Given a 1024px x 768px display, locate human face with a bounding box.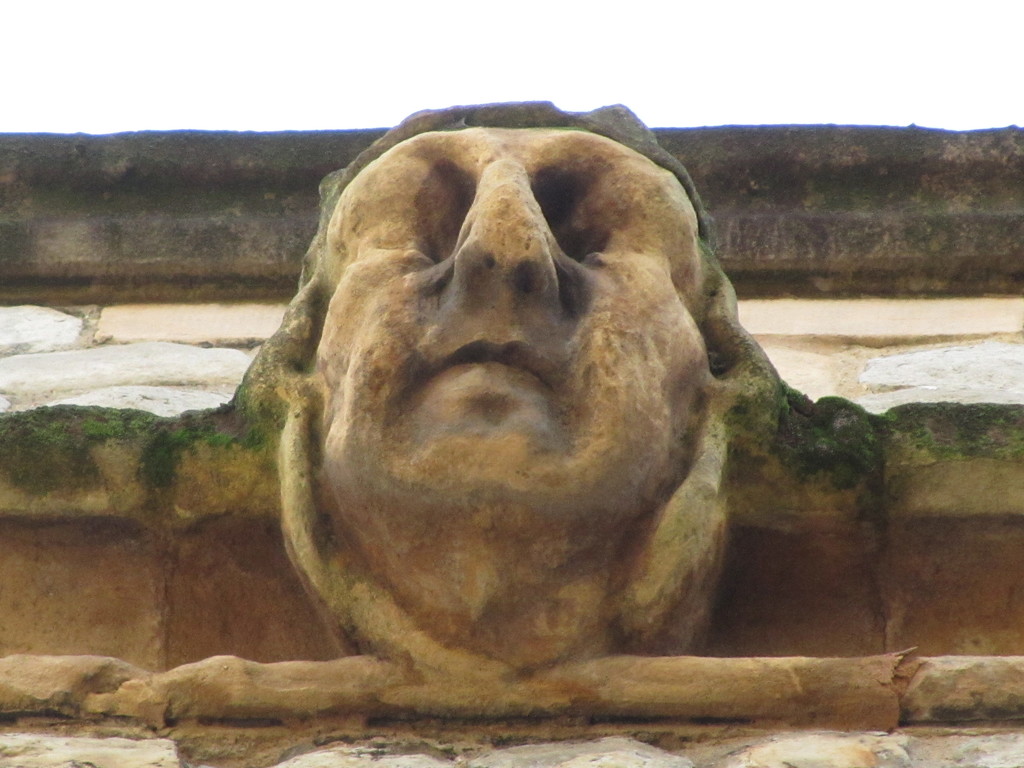
Located: x1=318, y1=129, x2=703, y2=509.
